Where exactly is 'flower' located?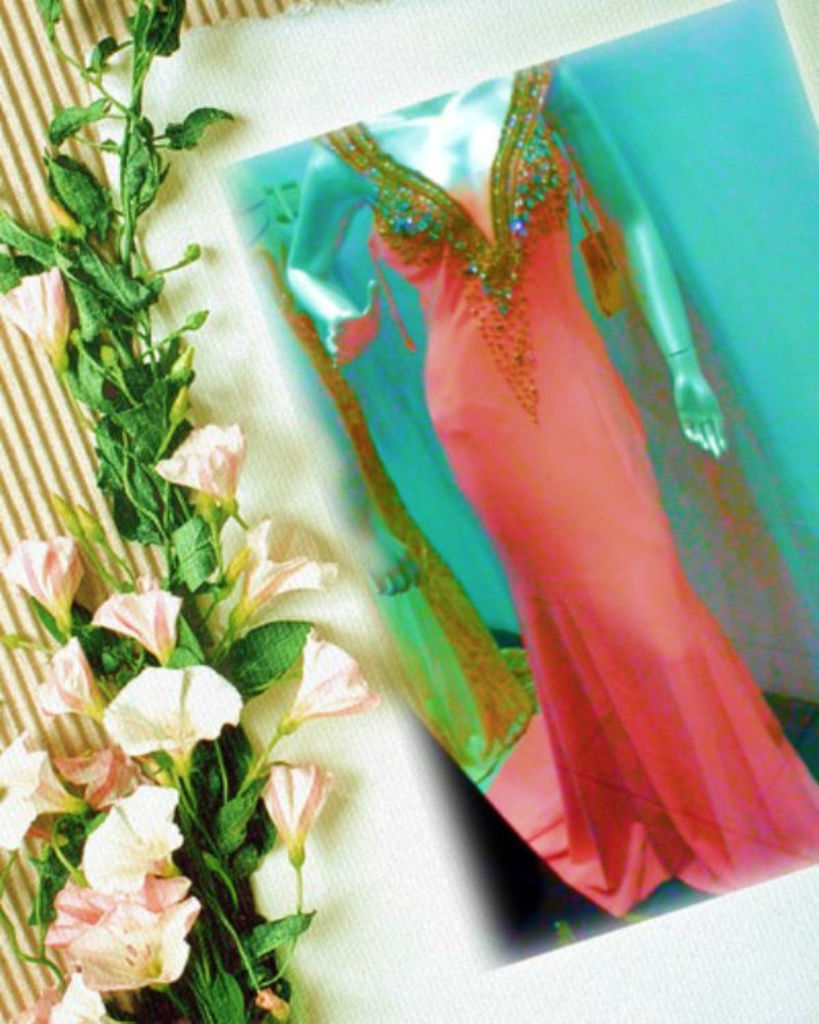
Its bounding box is <region>177, 309, 212, 328</region>.
